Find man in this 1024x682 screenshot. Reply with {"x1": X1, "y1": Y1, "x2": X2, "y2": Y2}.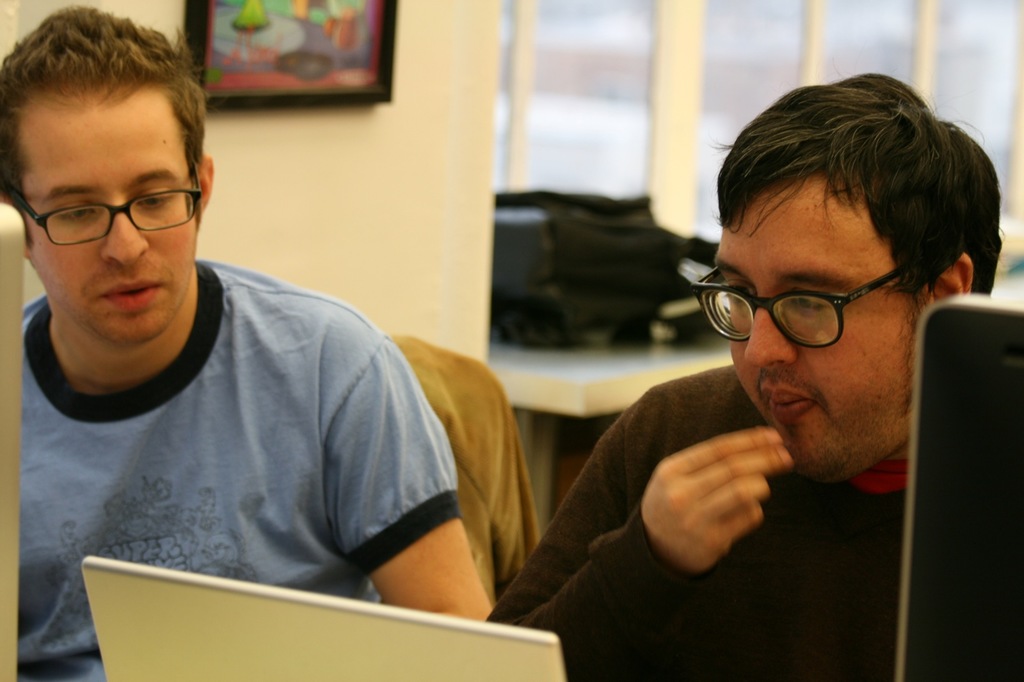
{"x1": 485, "y1": 70, "x2": 1007, "y2": 681}.
